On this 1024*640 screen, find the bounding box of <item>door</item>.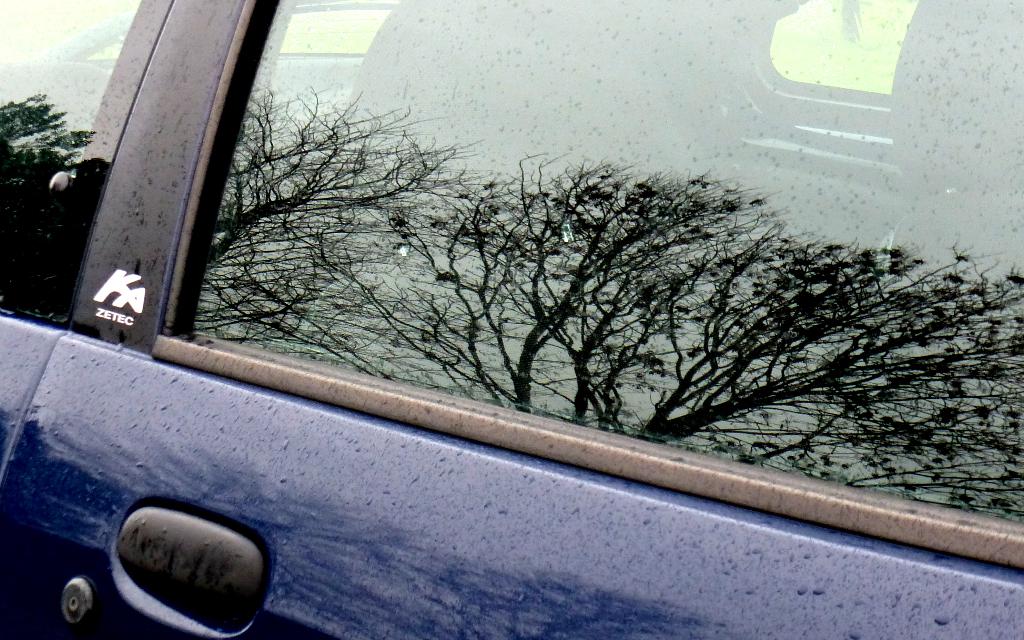
Bounding box: [left=0, top=0, right=1023, bottom=639].
